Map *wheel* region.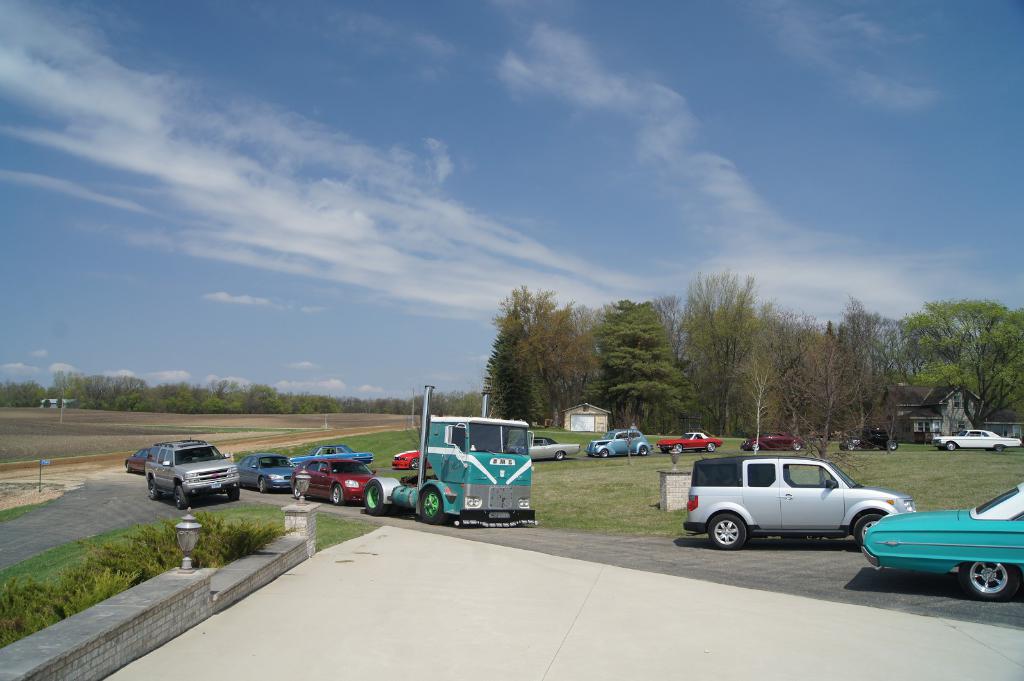
Mapped to pyautogui.locateOnScreen(143, 477, 163, 499).
